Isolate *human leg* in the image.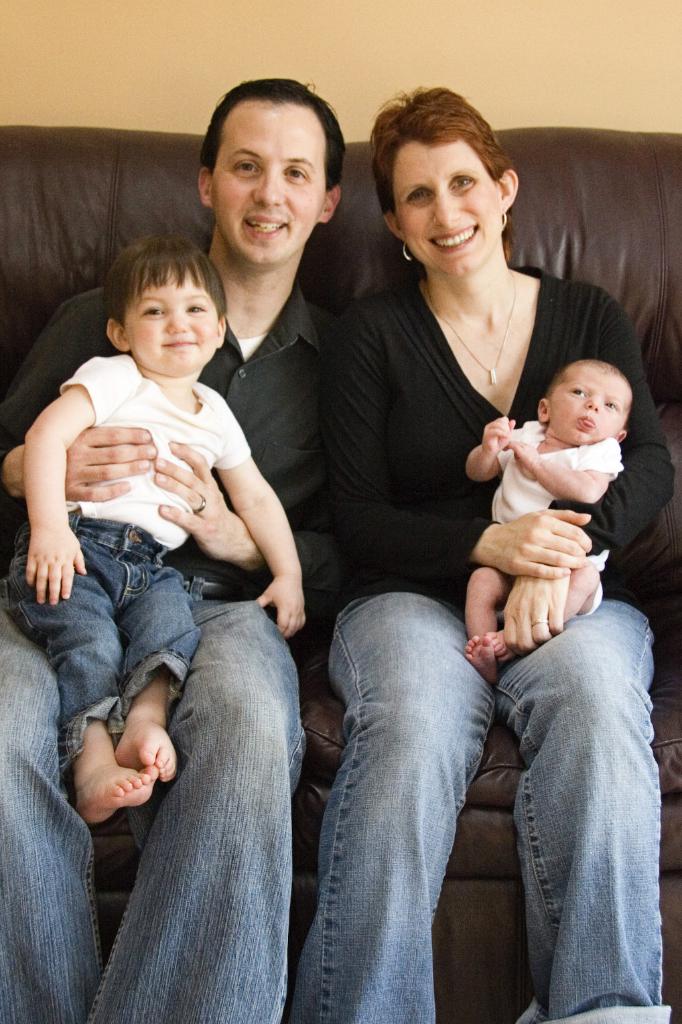
Isolated region: [290,591,498,1021].
